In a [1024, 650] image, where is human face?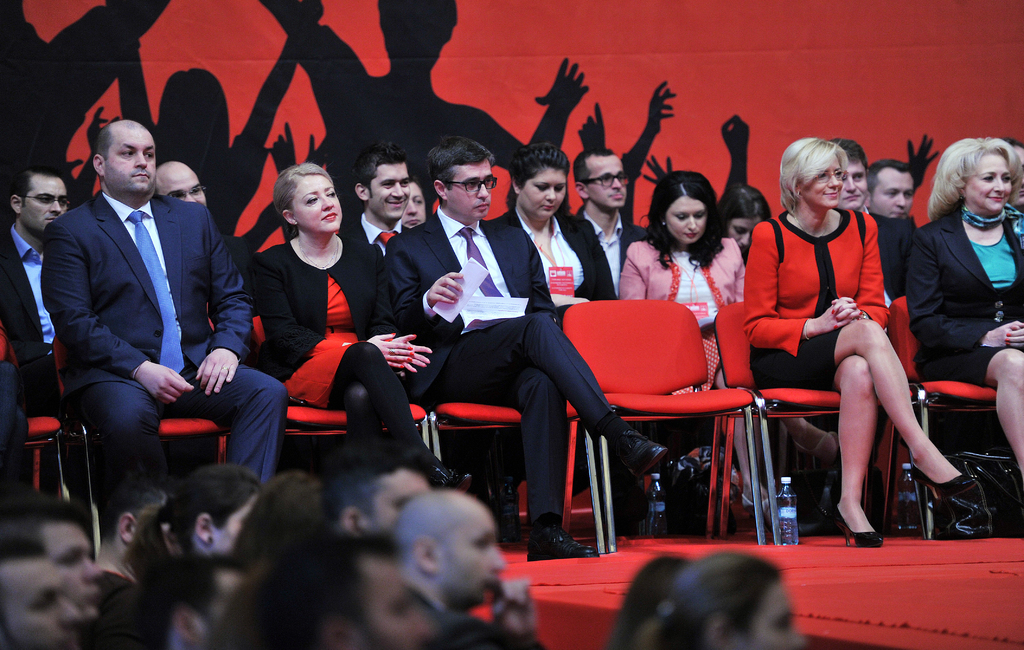
l=447, t=162, r=493, b=222.
